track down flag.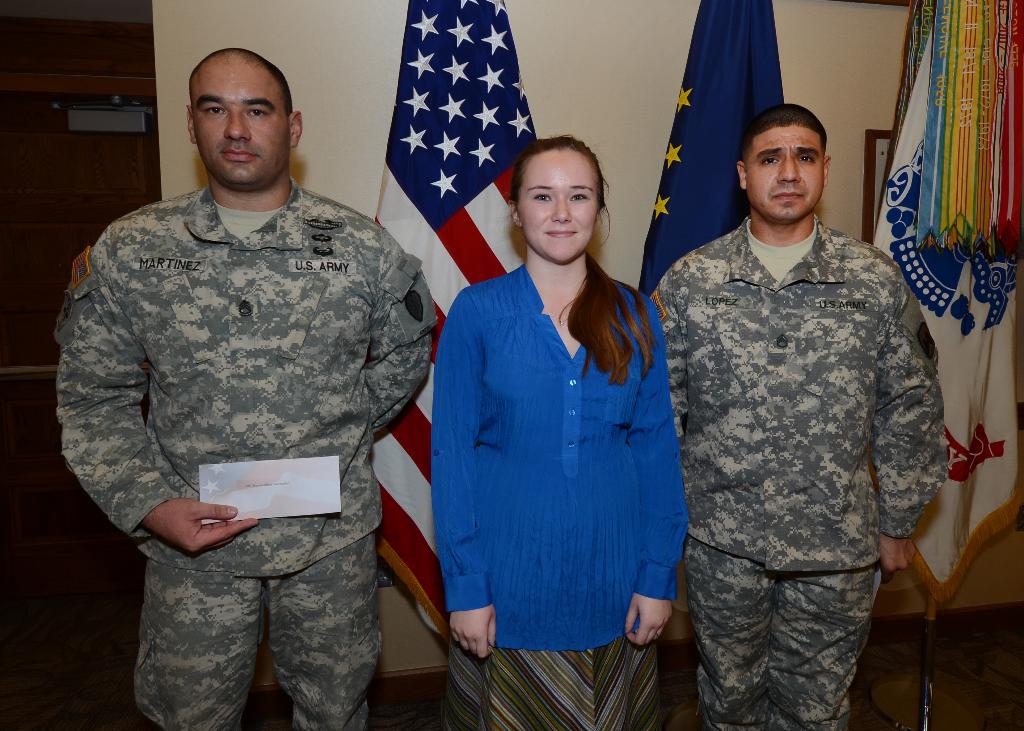
Tracked to [left=633, top=0, right=788, bottom=293].
